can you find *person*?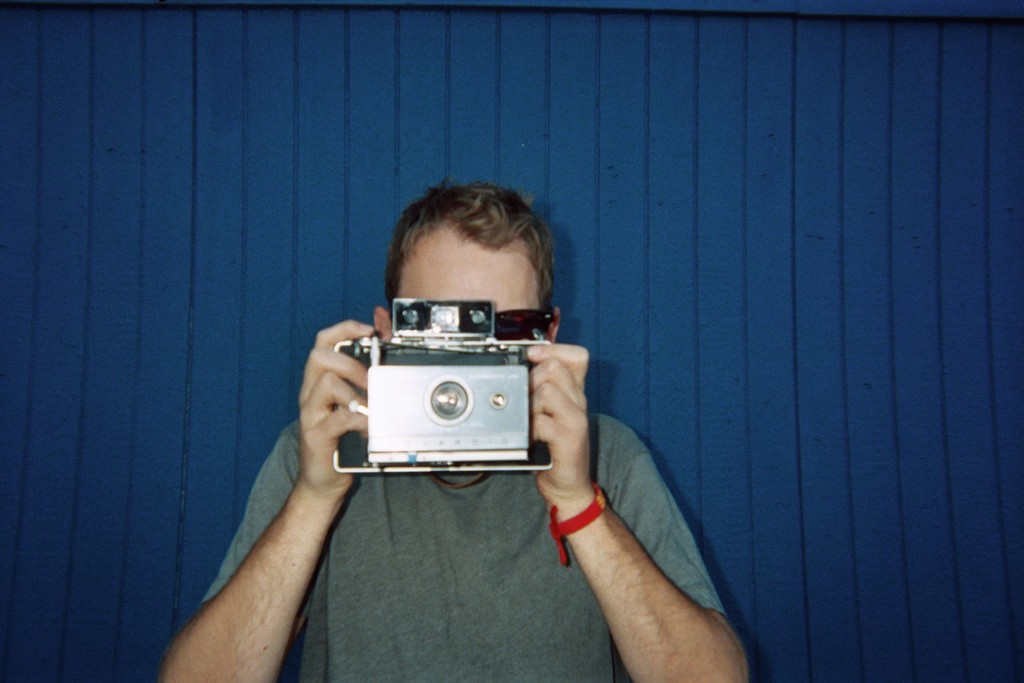
Yes, bounding box: bbox=(153, 179, 751, 682).
